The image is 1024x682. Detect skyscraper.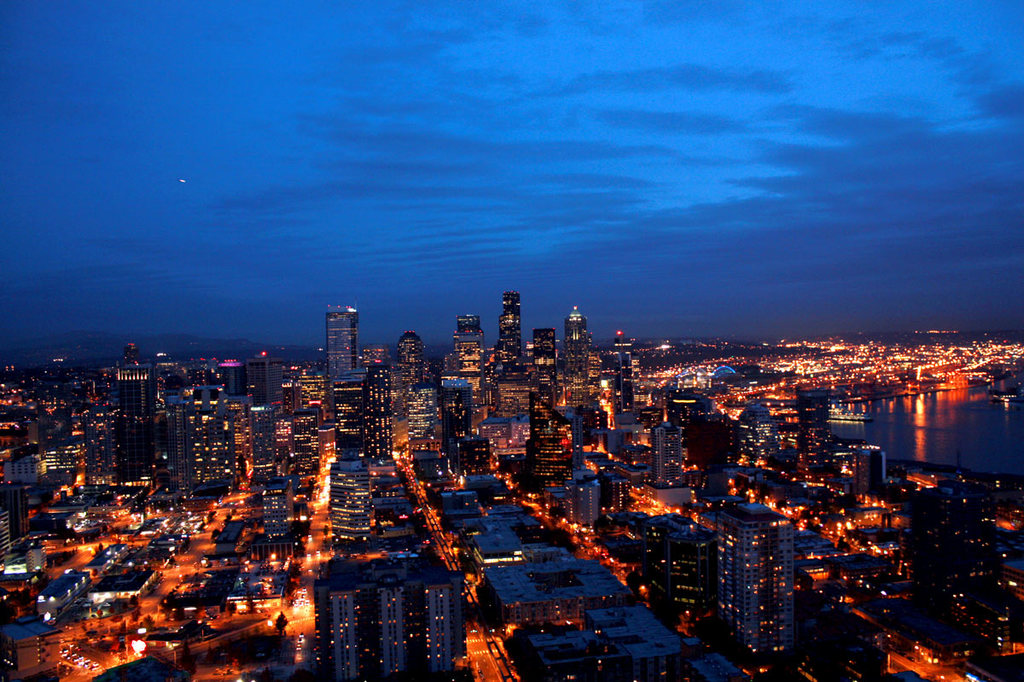
Detection: bbox=(324, 306, 360, 382).
